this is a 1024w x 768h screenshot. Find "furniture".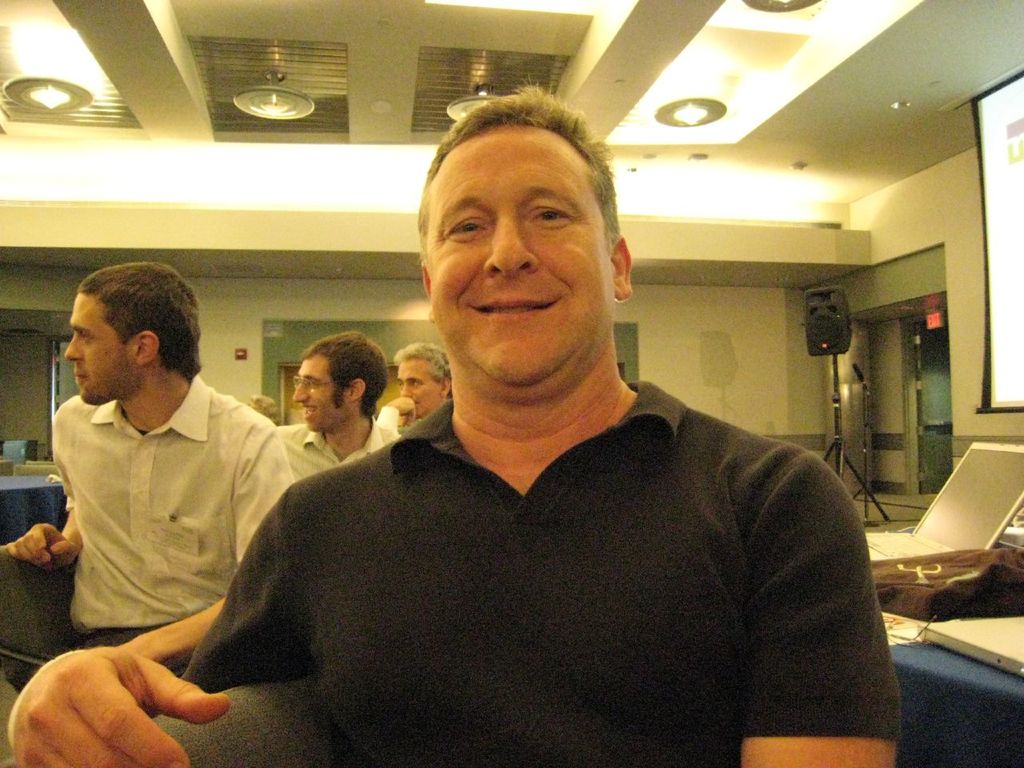
Bounding box: bbox(150, 676, 322, 767).
